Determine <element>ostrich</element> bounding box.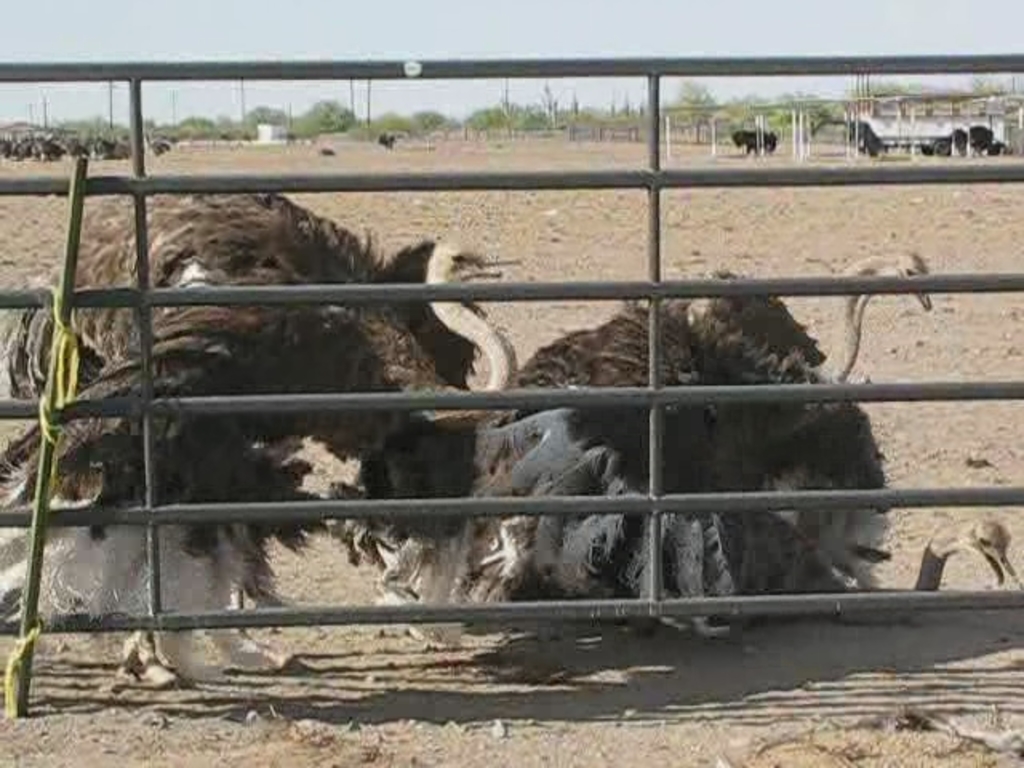
Determined: bbox(379, 382, 1022, 629).
